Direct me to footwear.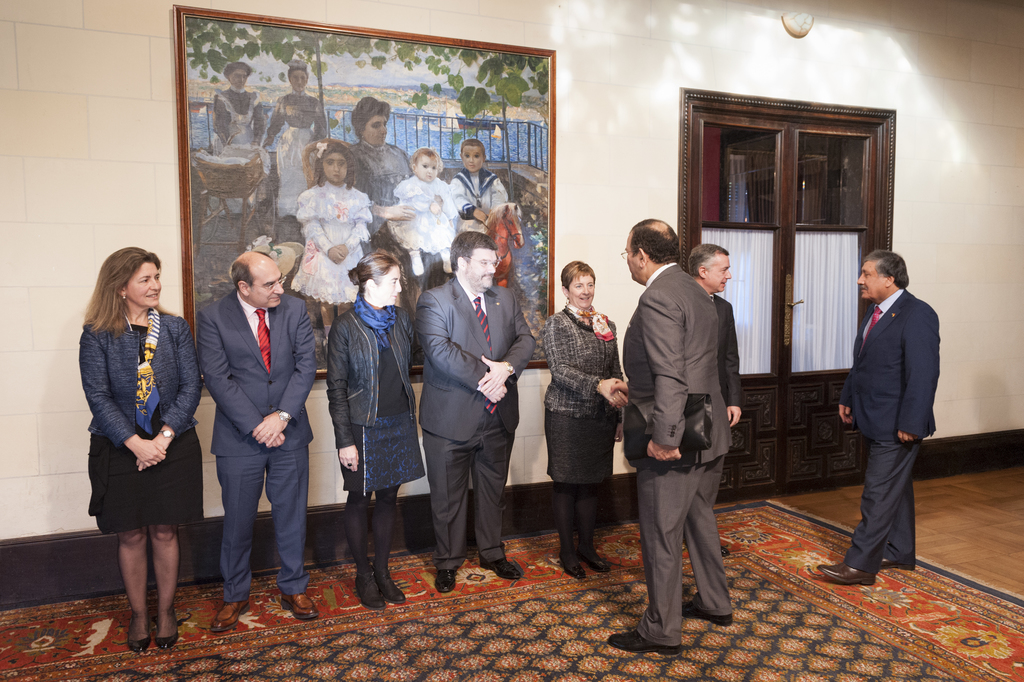
Direction: bbox=[555, 553, 589, 578].
